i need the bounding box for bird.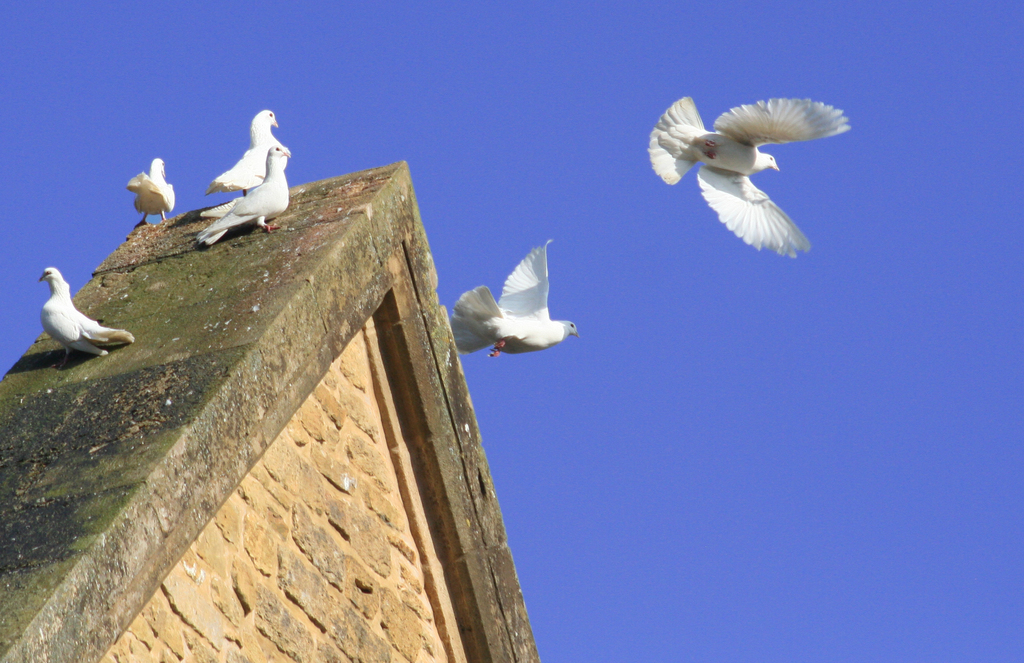
Here it is: <region>646, 92, 854, 254</region>.
